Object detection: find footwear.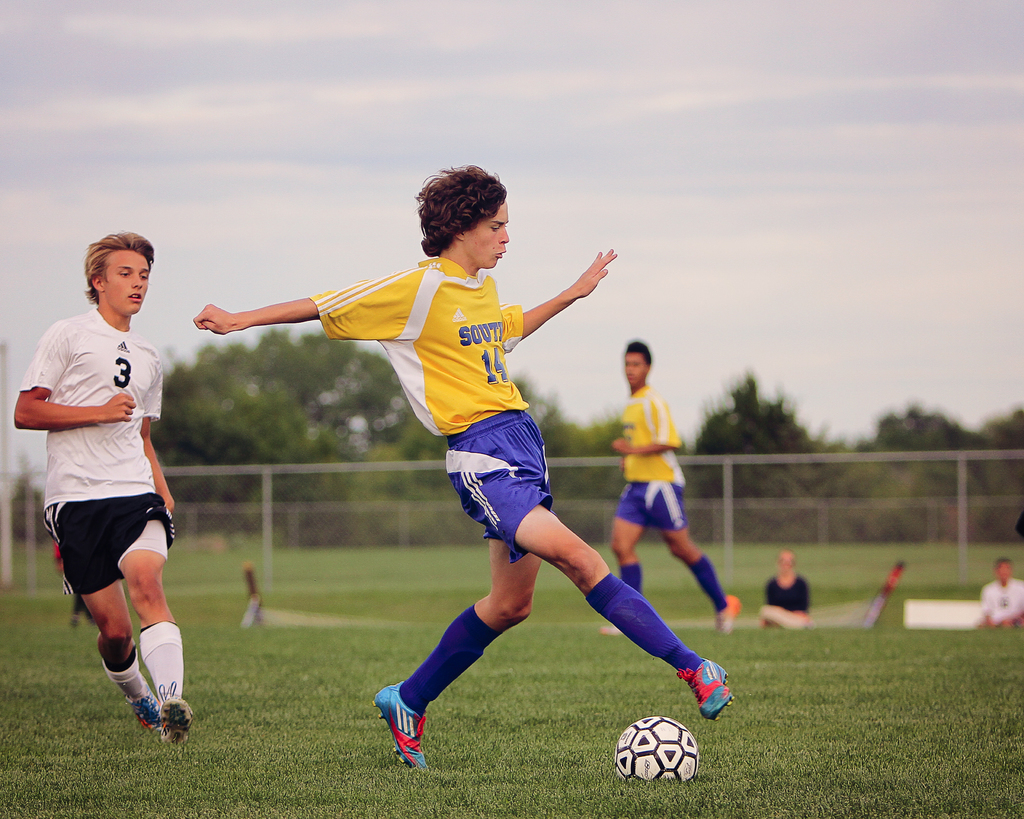
l=713, t=593, r=742, b=640.
